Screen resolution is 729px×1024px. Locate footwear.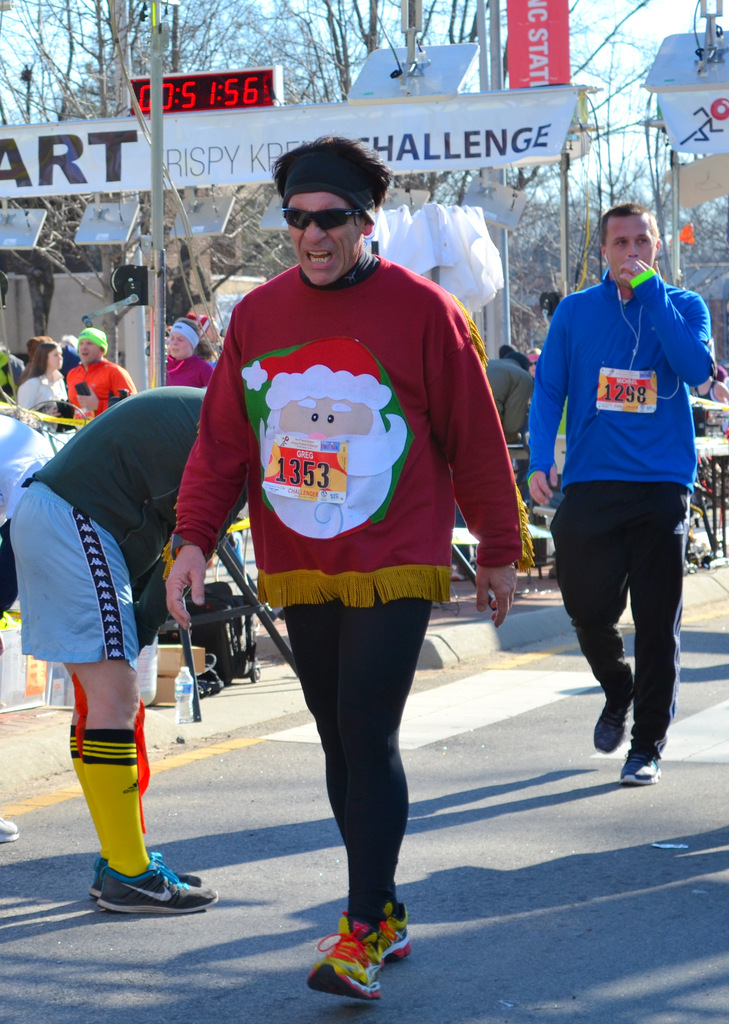
(0,817,23,840).
